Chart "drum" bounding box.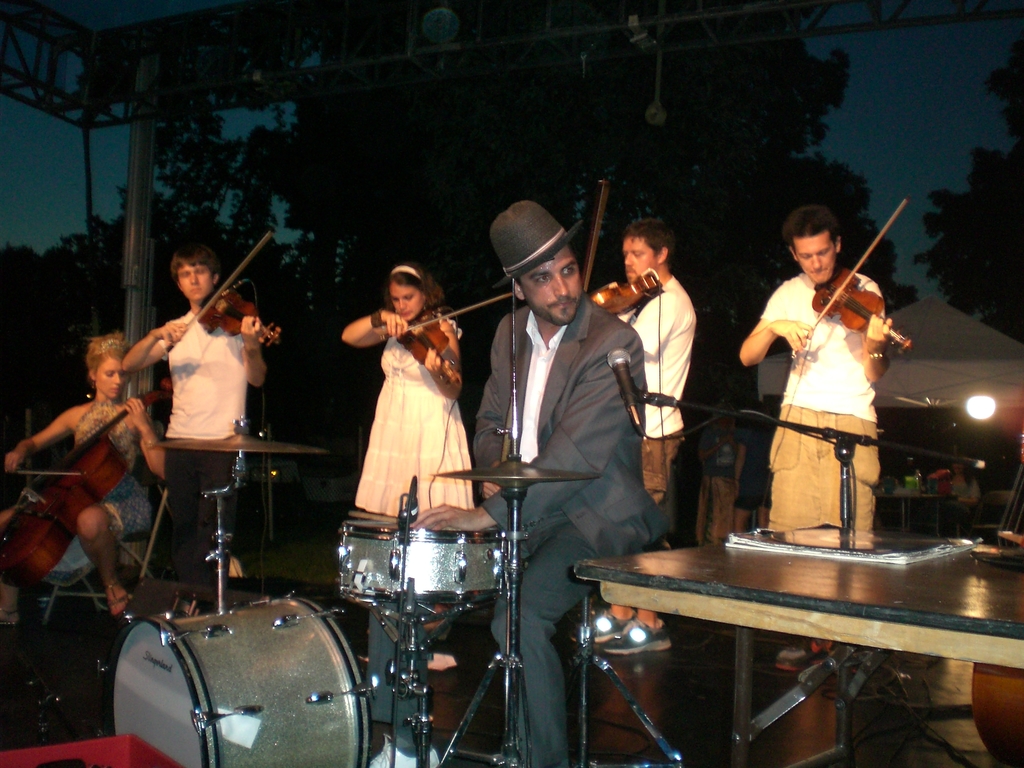
Charted: l=110, t=592, r=368, b=767.
